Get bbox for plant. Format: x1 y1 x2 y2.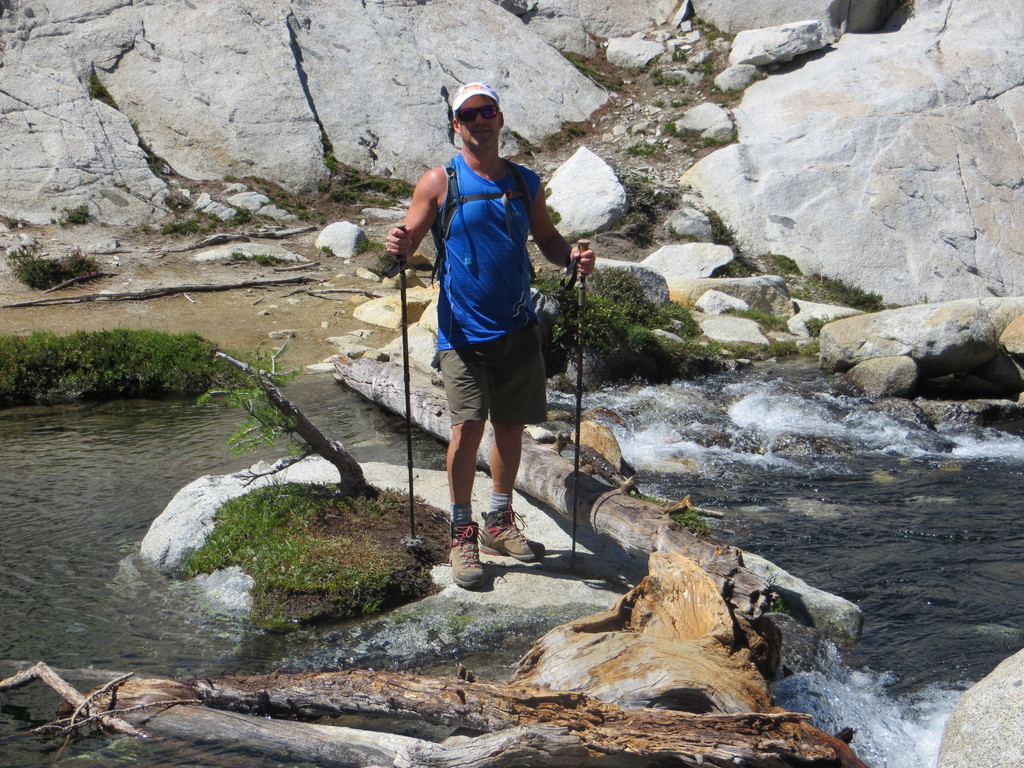
925 293 930 304.
